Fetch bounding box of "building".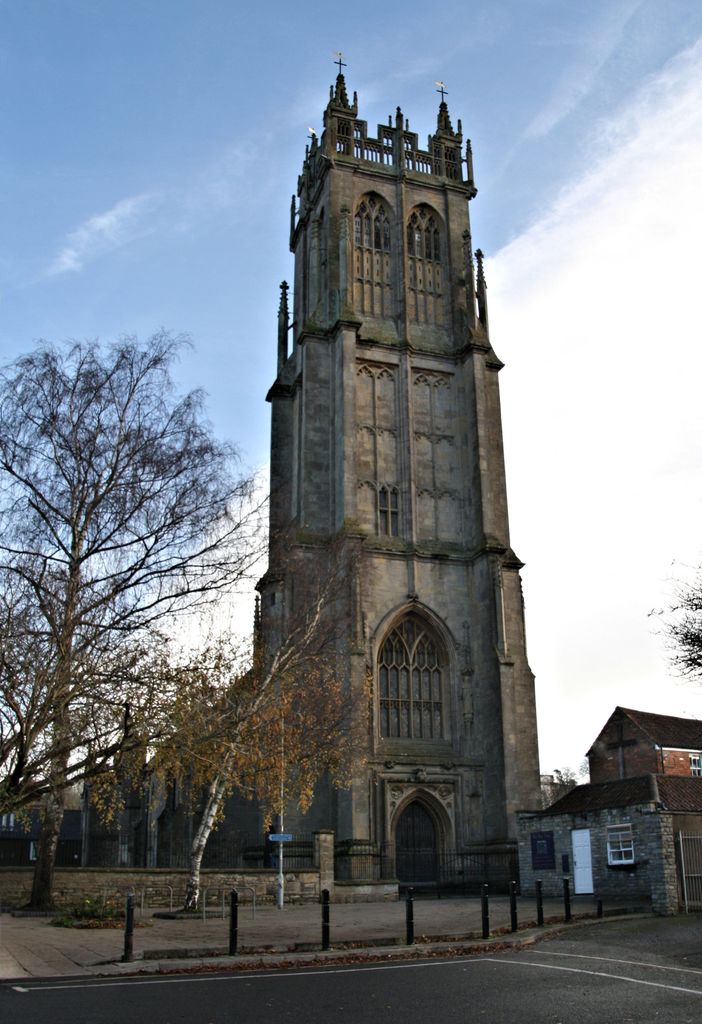
Bbox: <bbox>81, 51, 541, 889</bbox>.
